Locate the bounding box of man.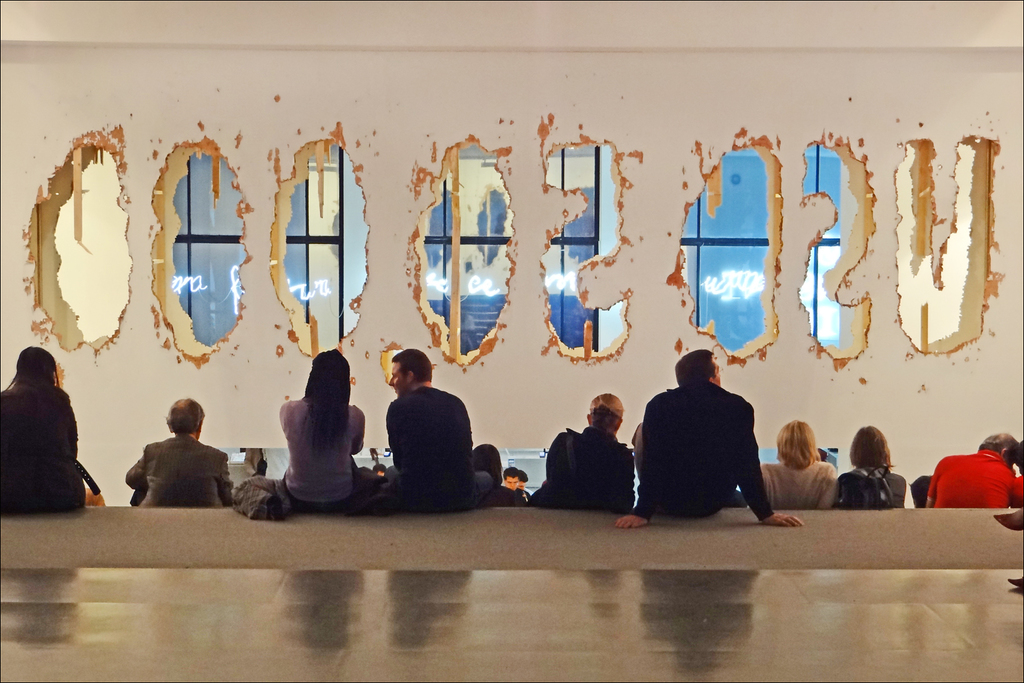
Bounding box: [left=926, top=430, right=1019, bottom=507].
